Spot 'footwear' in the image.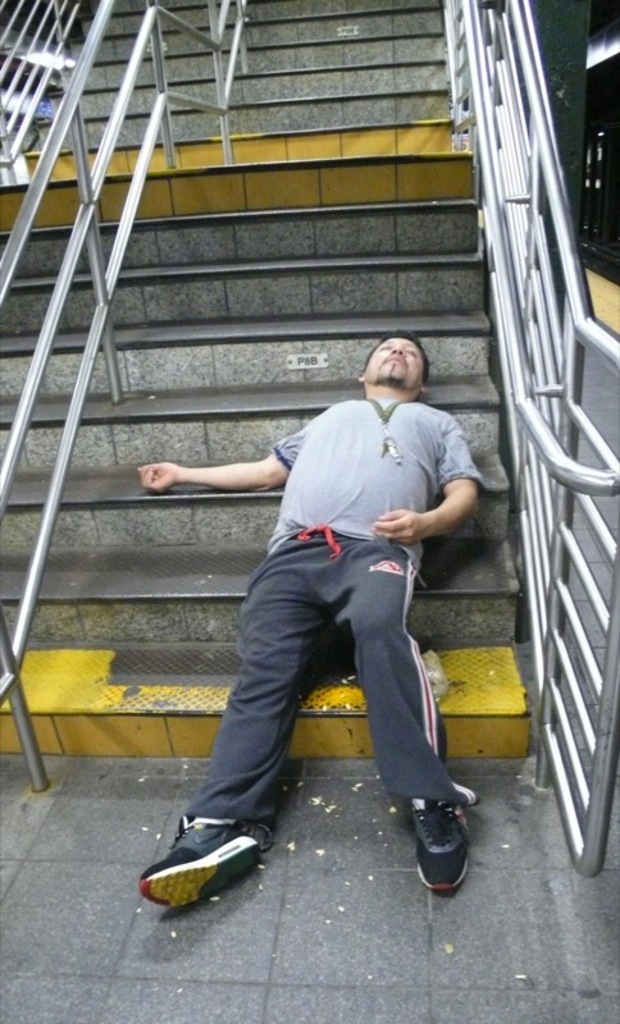
'footwear' found at (x1=410, y1=790, x2=471, y2=896).
